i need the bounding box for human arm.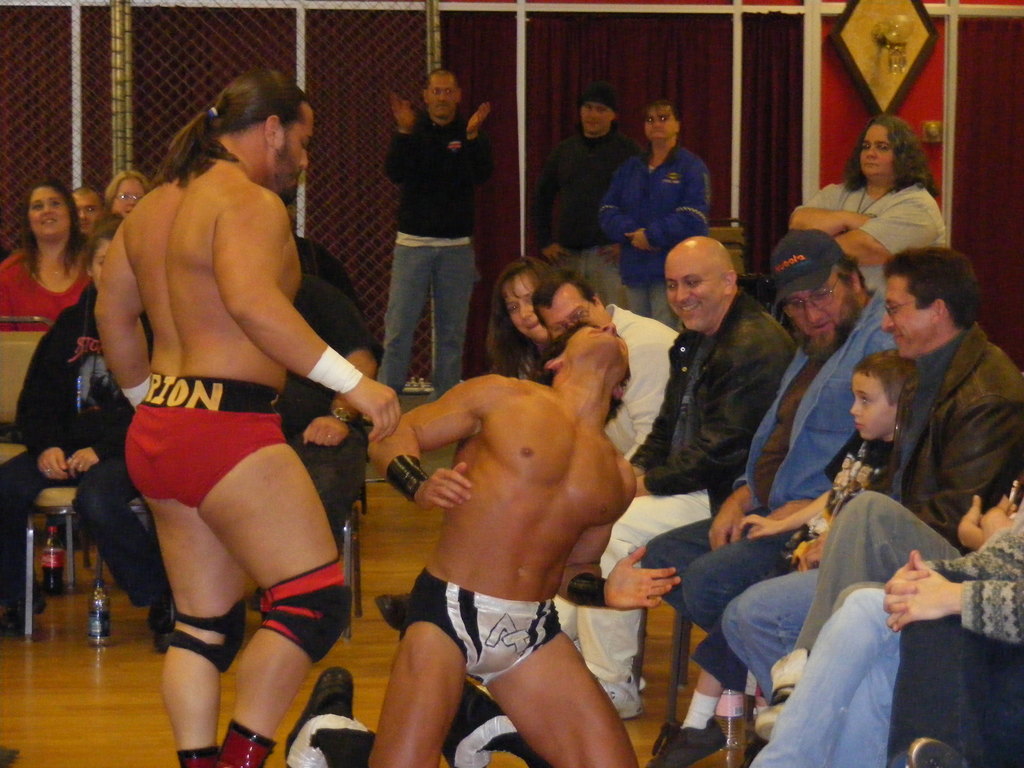
Here it is: region(531, 140, 568, 262).
